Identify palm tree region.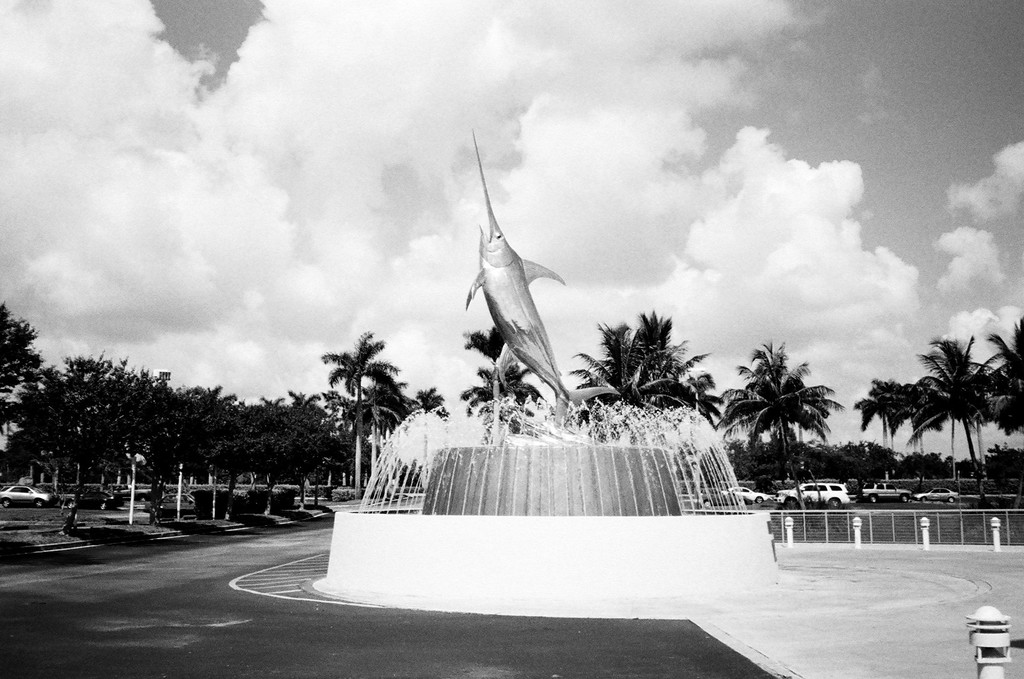
Region: {"left": 586, "top": 330, "right": 635, "bottom": 396}.
